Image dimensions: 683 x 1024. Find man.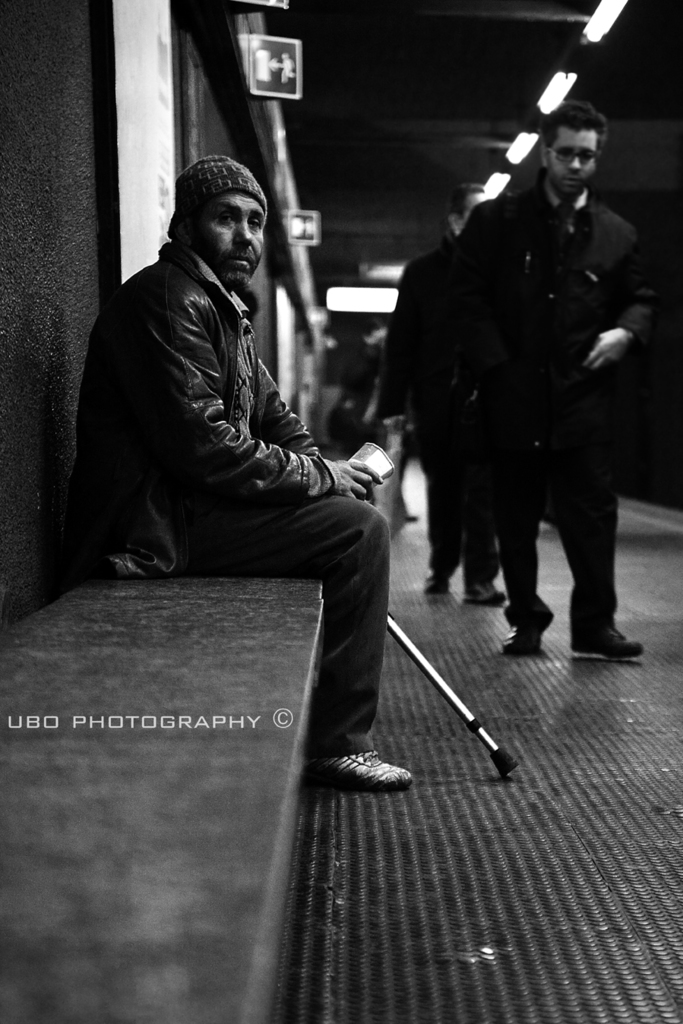
locate(65, 146, 415, 798).
